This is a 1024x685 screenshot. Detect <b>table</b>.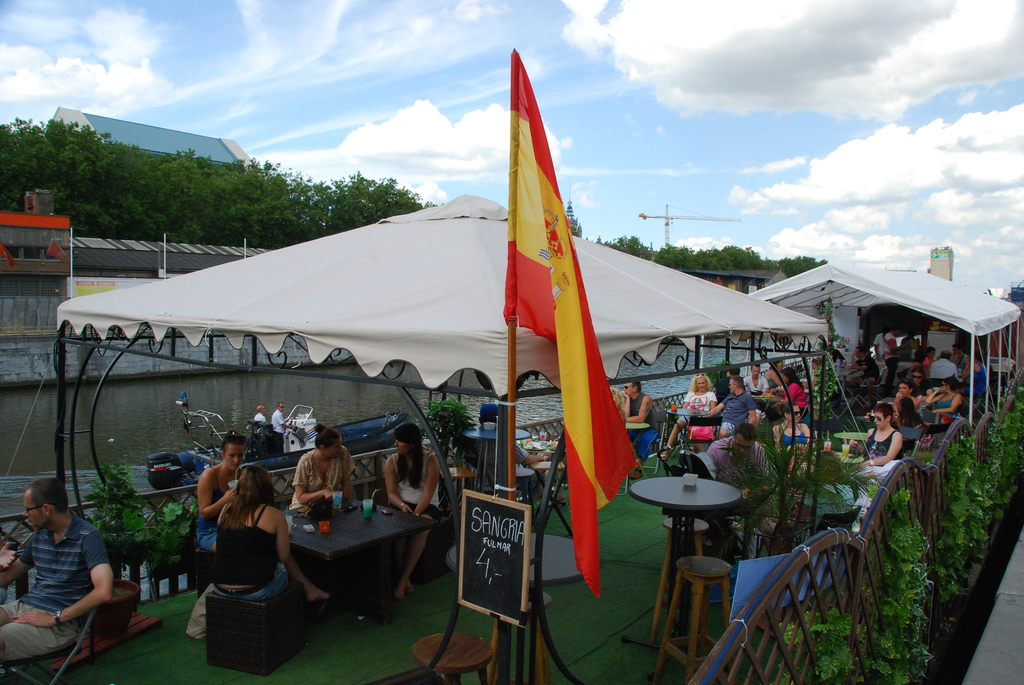
detection(665, 410, 710, 457).
